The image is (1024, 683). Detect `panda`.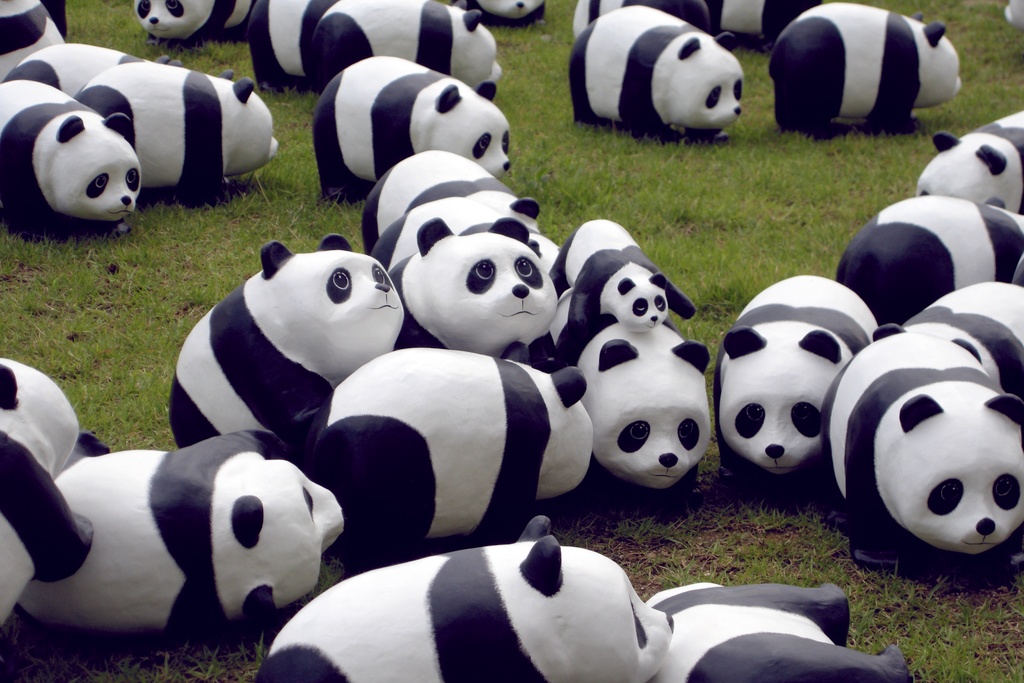
Detection: <region>0, 42, 182, 102</region>.
